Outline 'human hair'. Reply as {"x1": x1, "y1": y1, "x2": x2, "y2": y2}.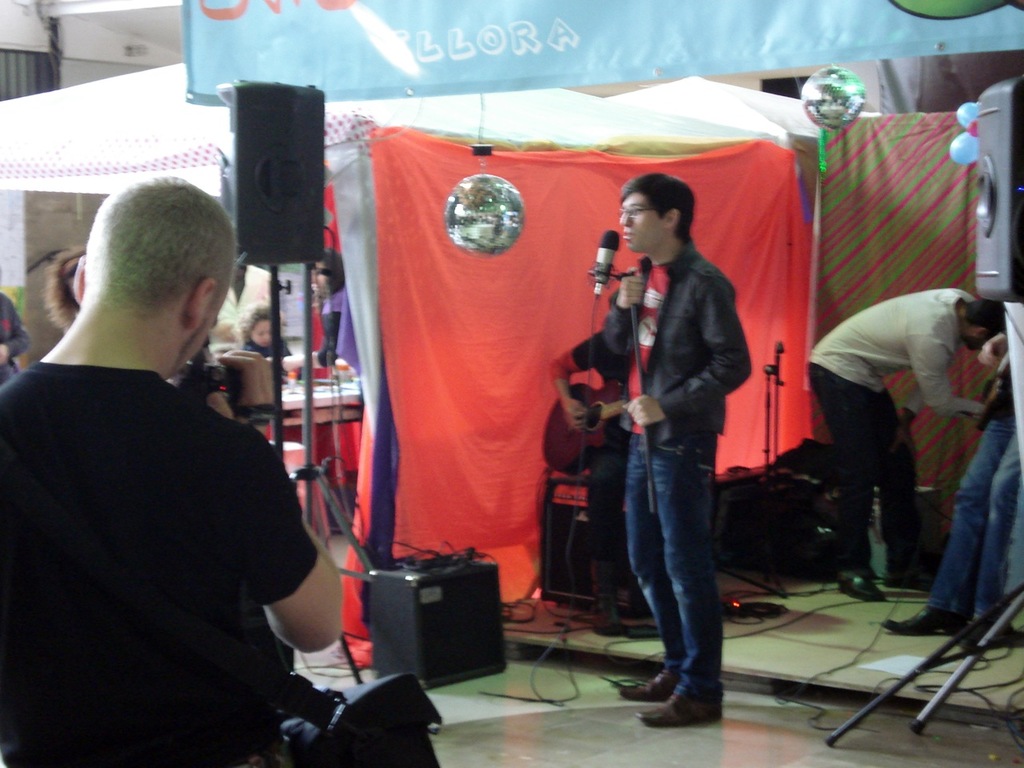
{"x1": 235, "y1": 301, "x2": 279, "y2": 347}.
